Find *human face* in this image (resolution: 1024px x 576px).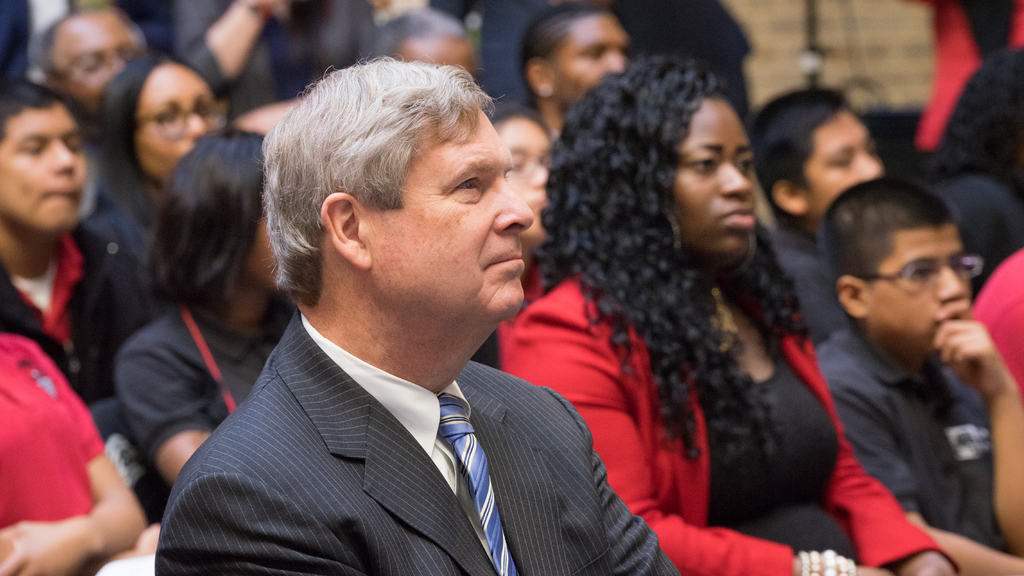
region(555, 11, 627, 106).
